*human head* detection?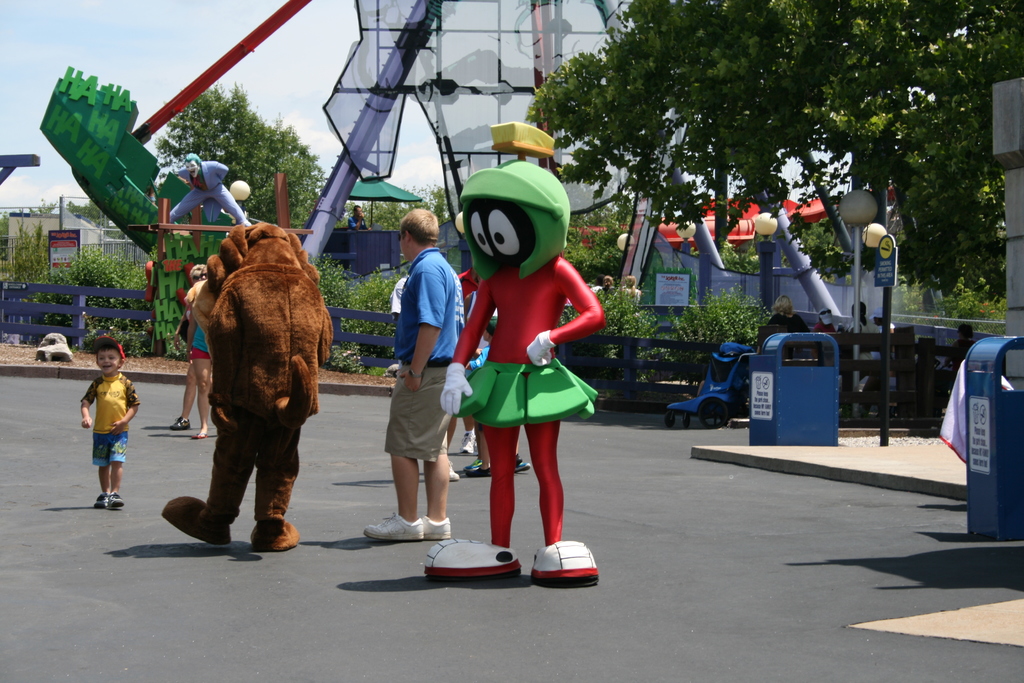
(left=624, top=276, right=637, bottom=286)
